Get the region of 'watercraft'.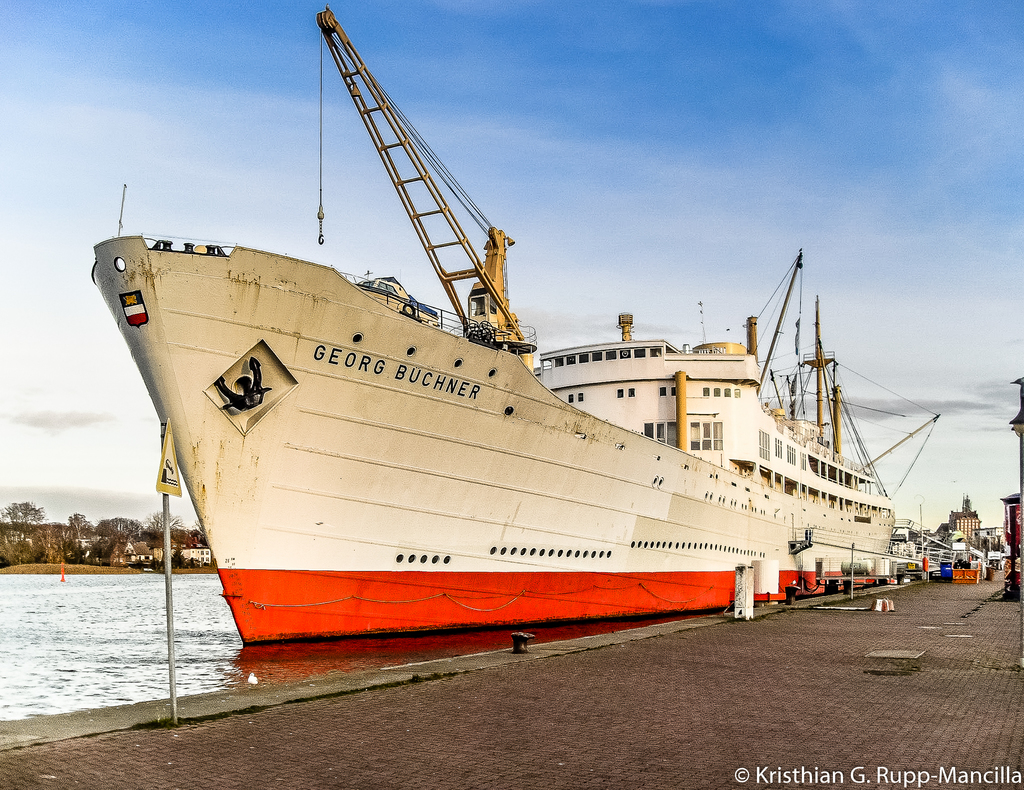
(x1=96, y1=5, x2=890, y2=641).
